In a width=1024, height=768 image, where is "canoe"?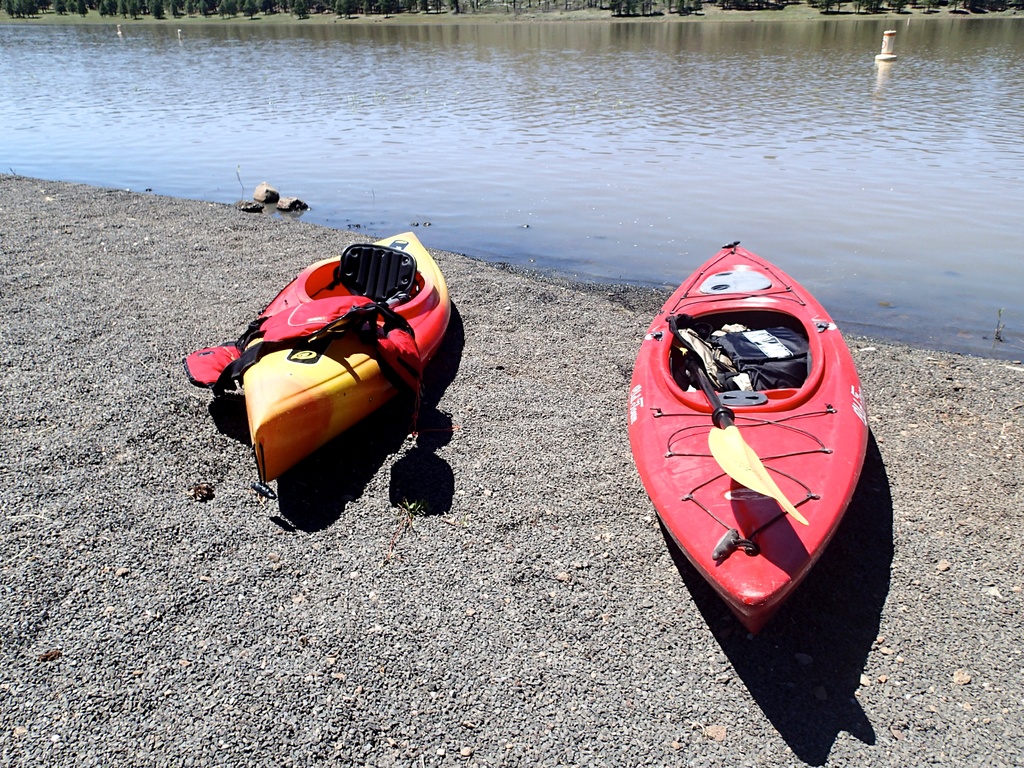
{"left": 628, "top": 279, "right": 881, "bottom": 662}.
